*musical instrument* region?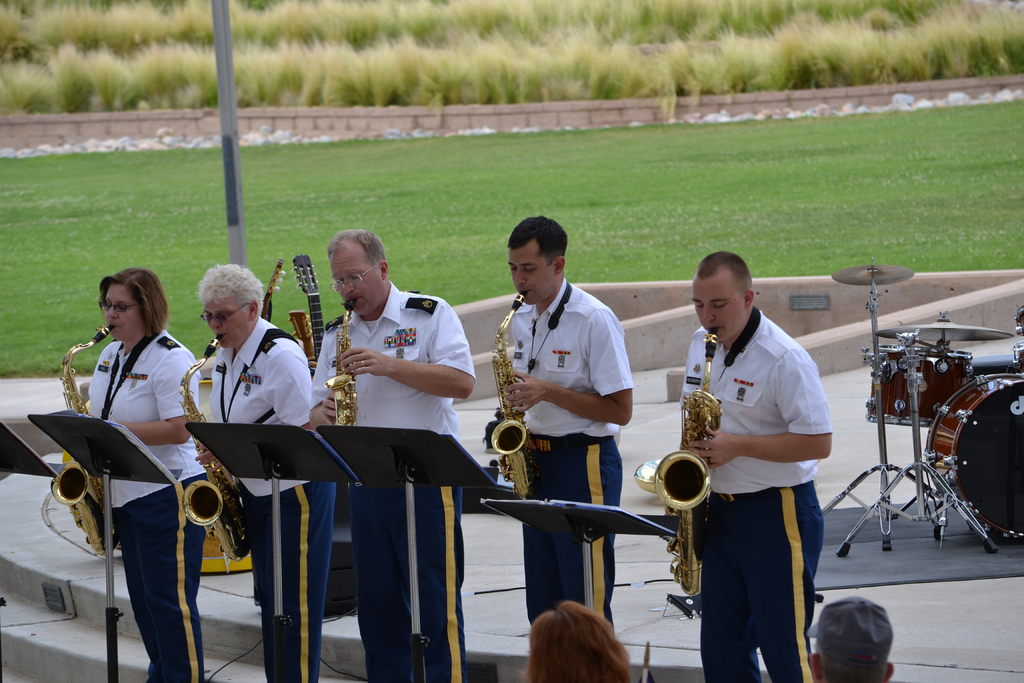
Rect(1011, 344, 1023, 370)
